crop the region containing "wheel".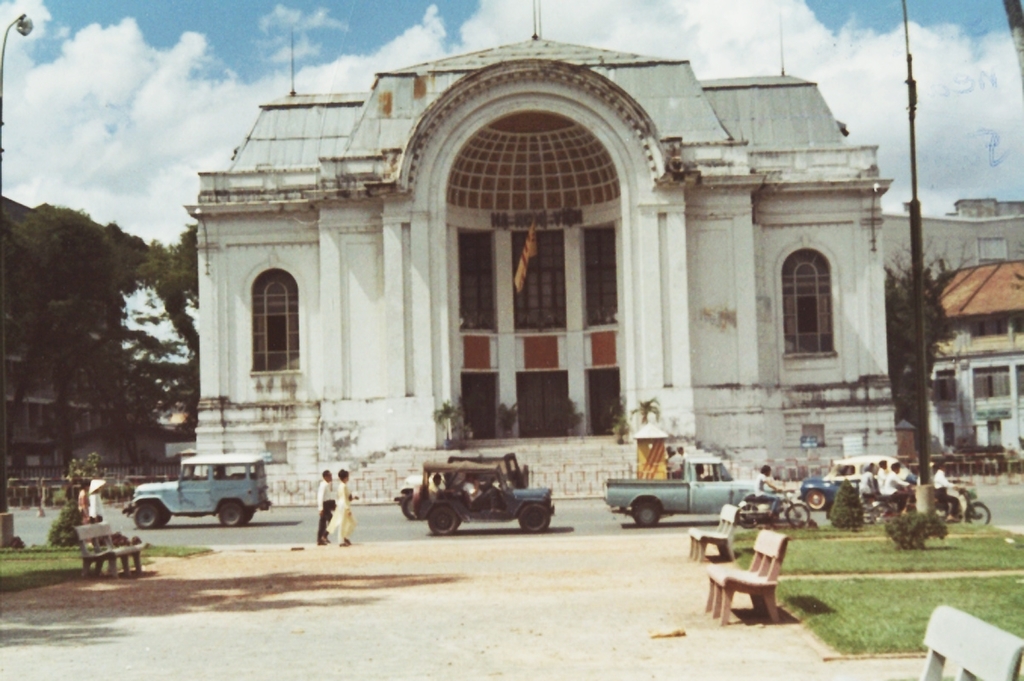
Crop region: crop(215, 501, 243, 529).
